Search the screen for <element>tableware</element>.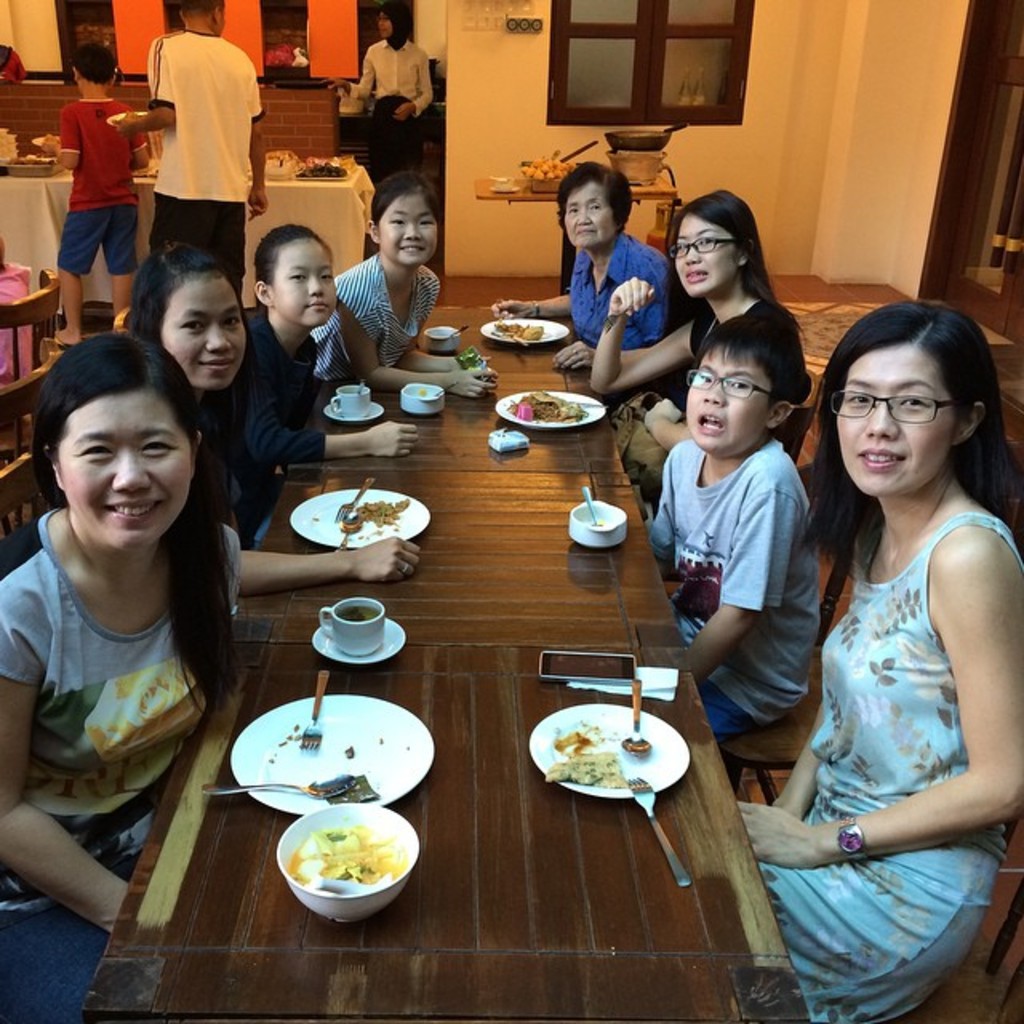
Found at pyautogui.locateOnScreen(446, 323, 472, 341).
